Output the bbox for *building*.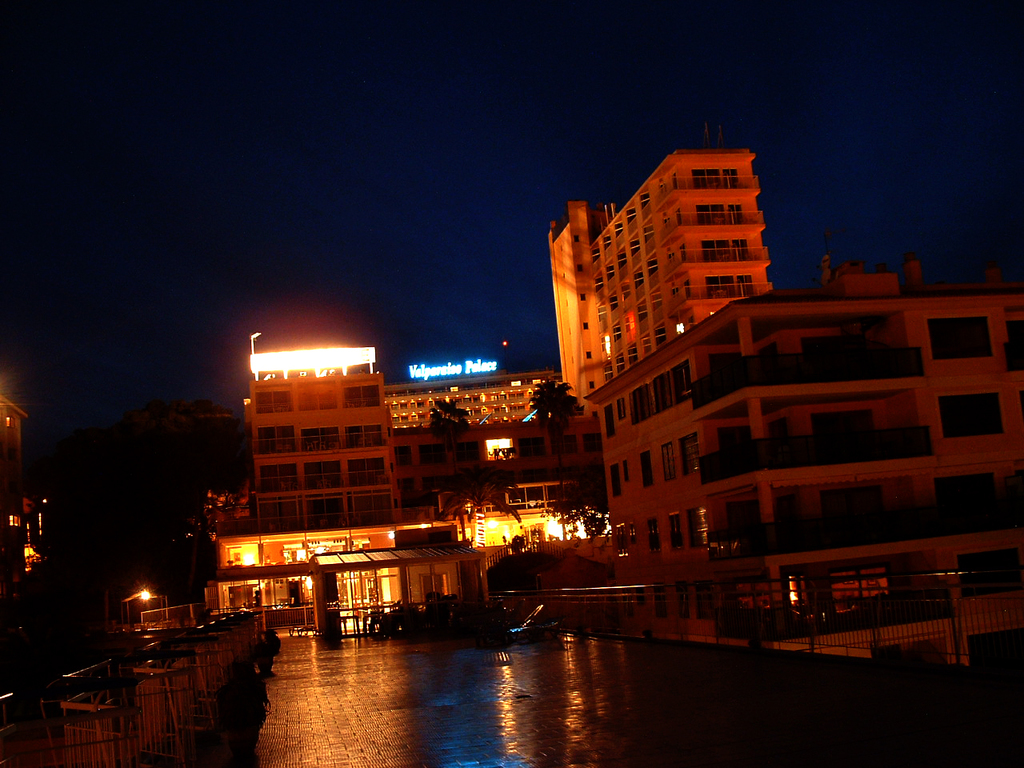
x1=550 y1=147 x2=774 y2=415.
